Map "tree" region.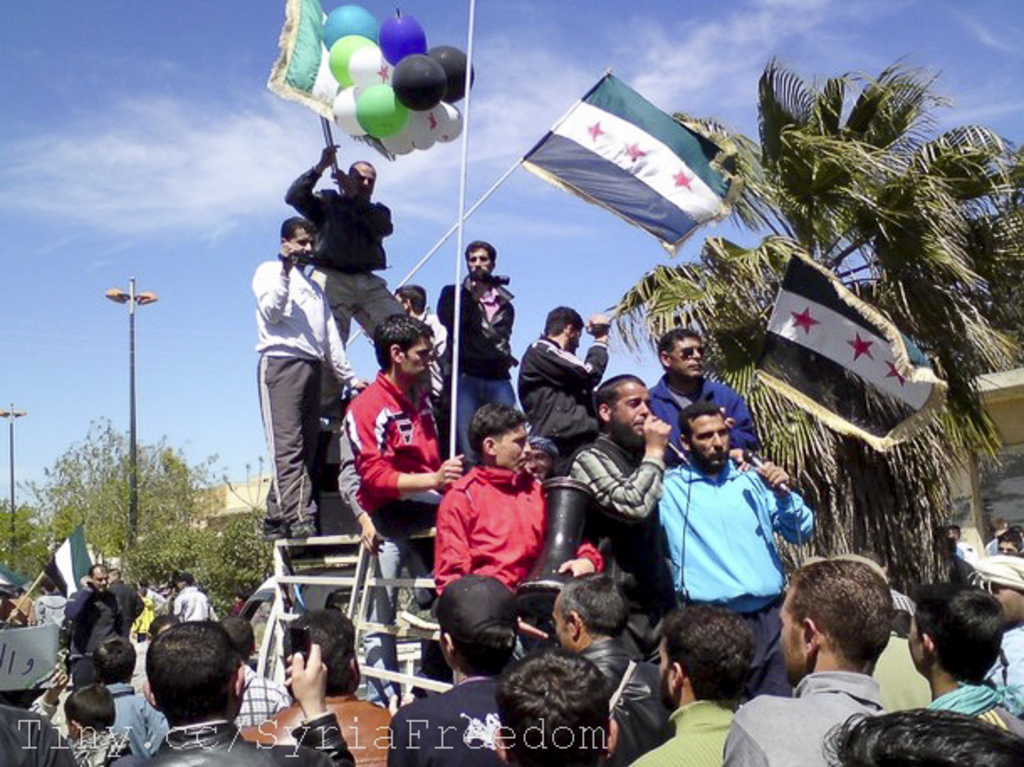
Mapped to (599, 60, 1022, 587).
